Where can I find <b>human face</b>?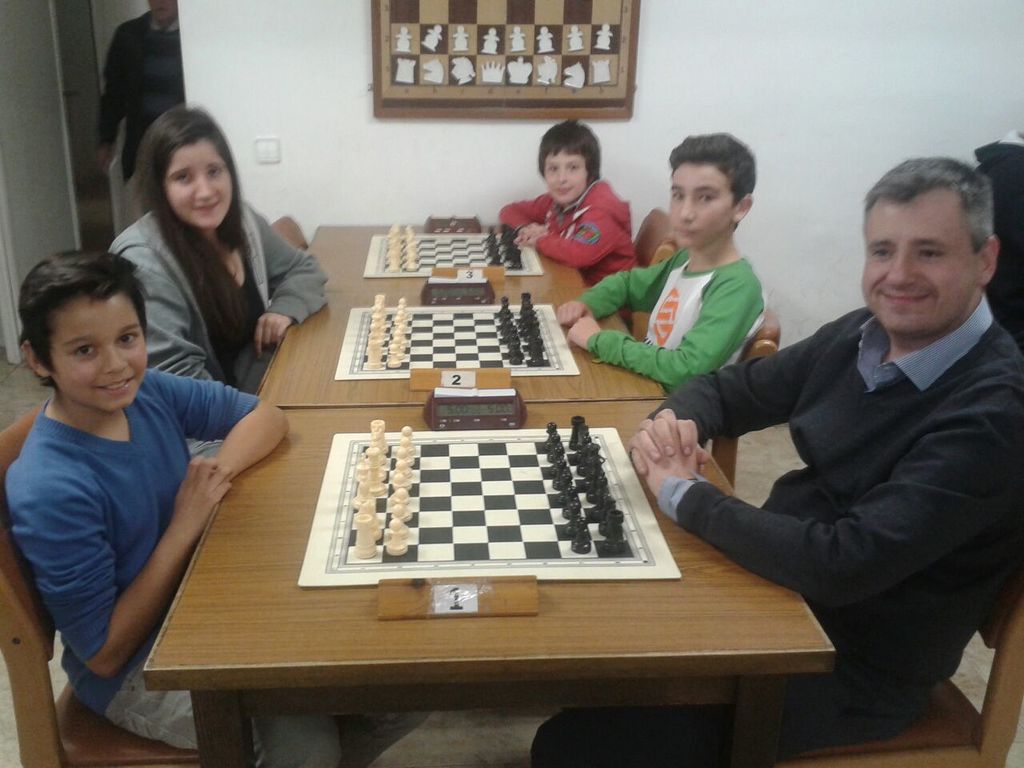
You can find it at BBox(669, 162, 737, 250).
